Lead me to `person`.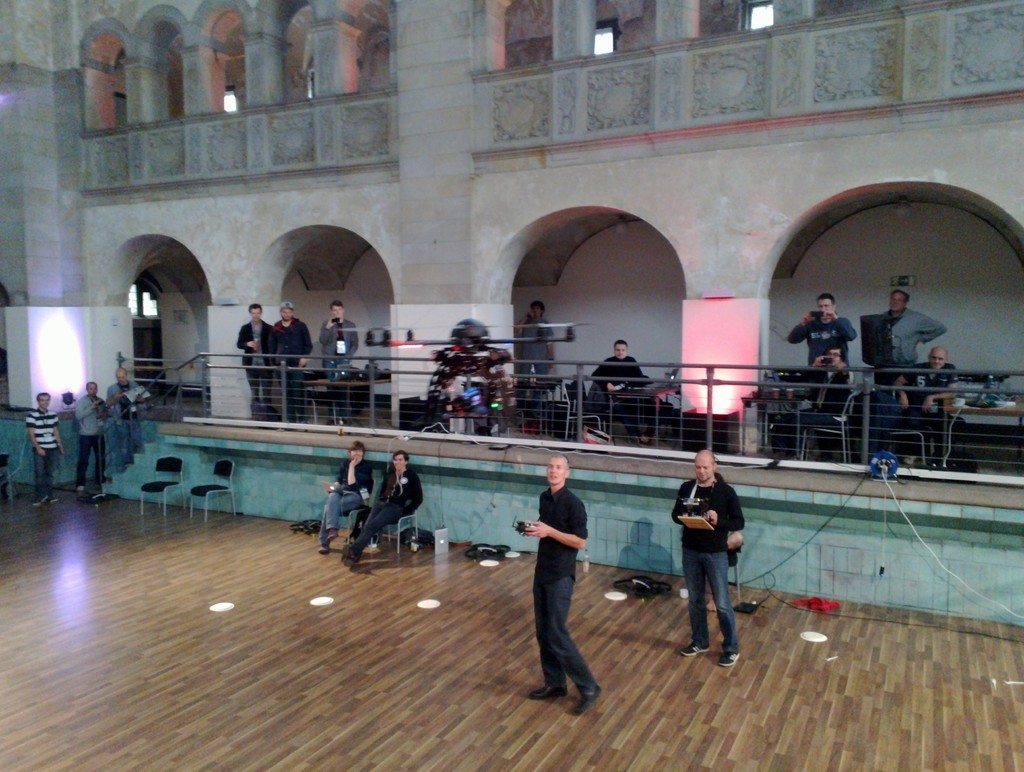
Lead to pyautogui.locateOnScreen(237, 305, 270, 419).
